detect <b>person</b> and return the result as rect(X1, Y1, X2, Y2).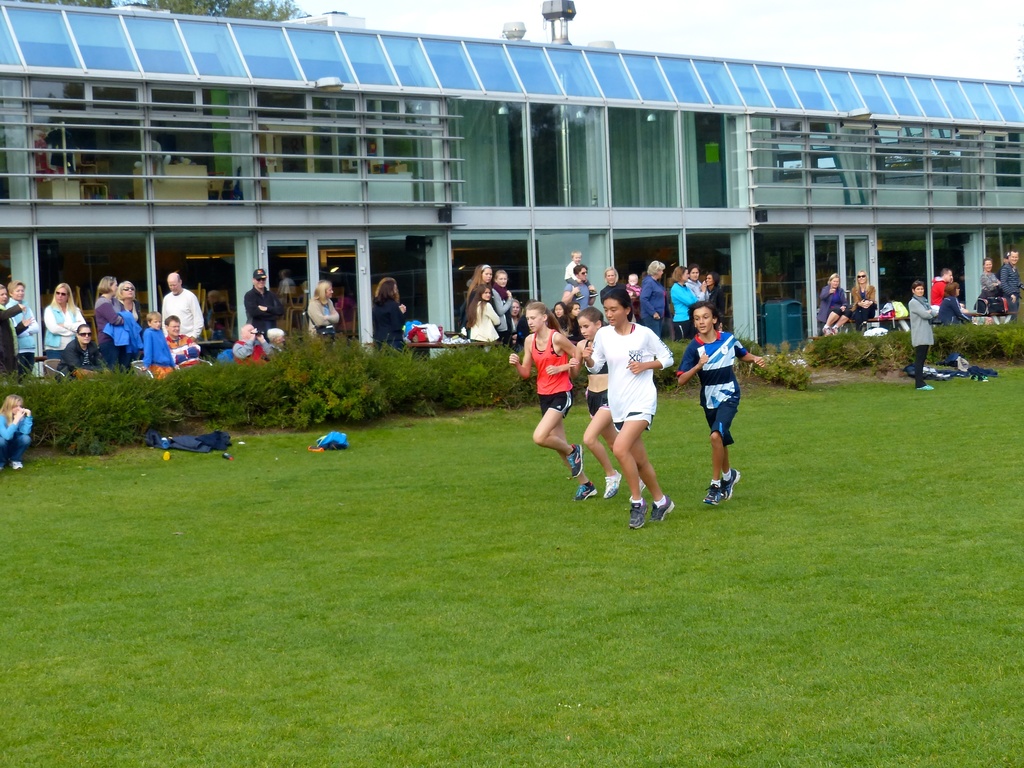
rect(104, 279, 144, 370).
